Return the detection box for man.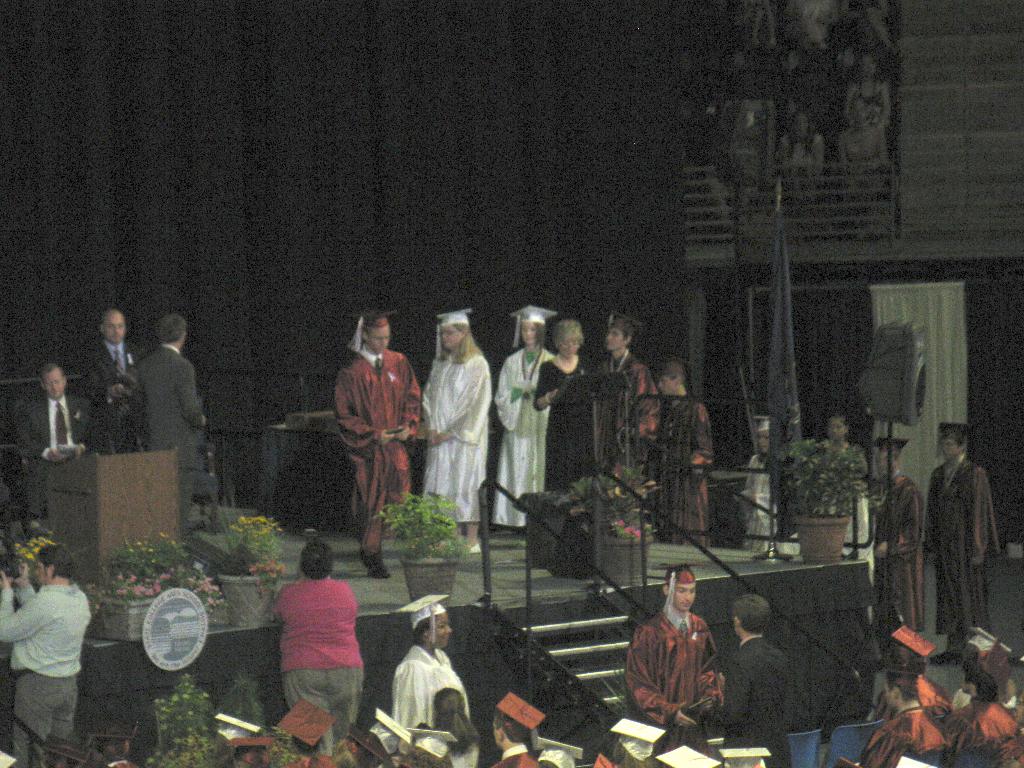
detection(647, 356, 718, 549).
